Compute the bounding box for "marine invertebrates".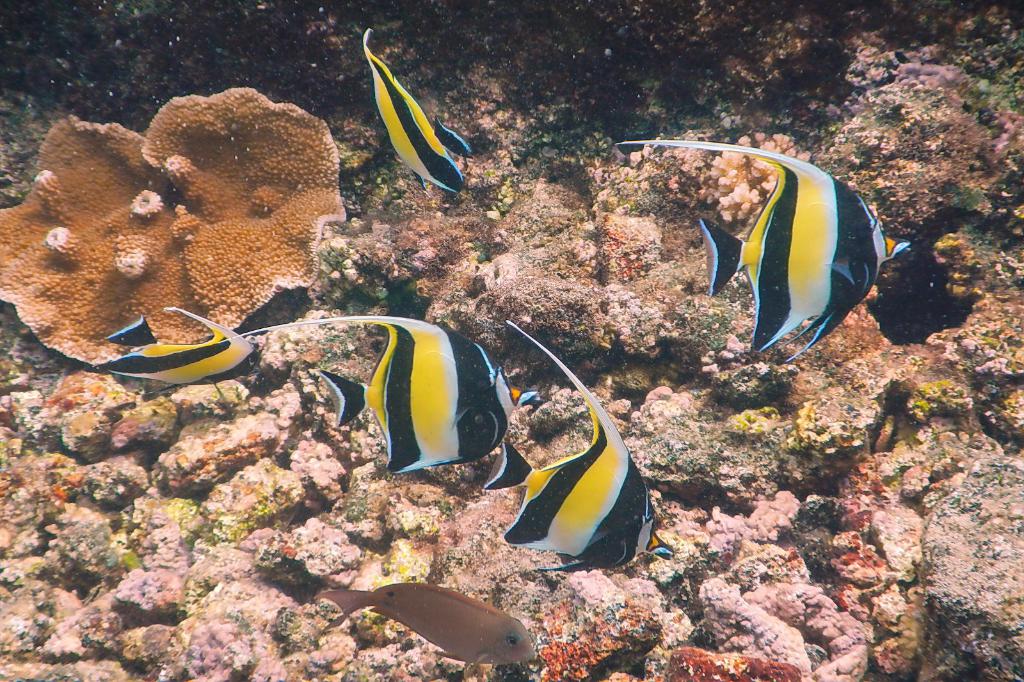
crop(694, 127, 816, 230).
